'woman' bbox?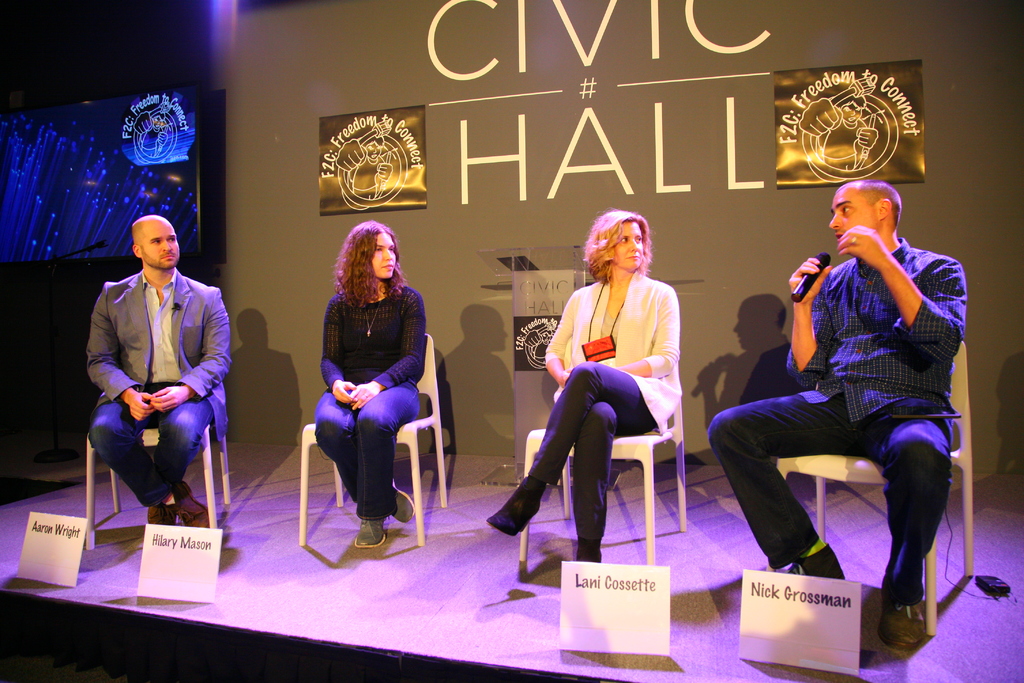
pyautogui.locateOnScreen(307, 215, 439, 552)
